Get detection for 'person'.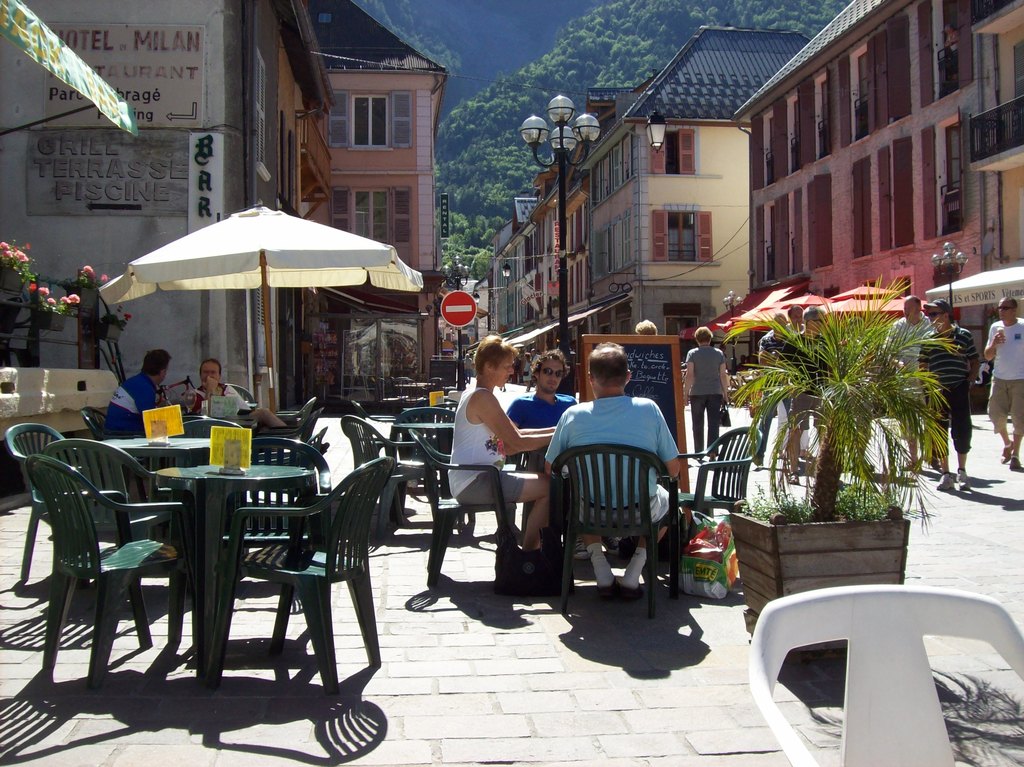
Detection: 790,311,844,483.
